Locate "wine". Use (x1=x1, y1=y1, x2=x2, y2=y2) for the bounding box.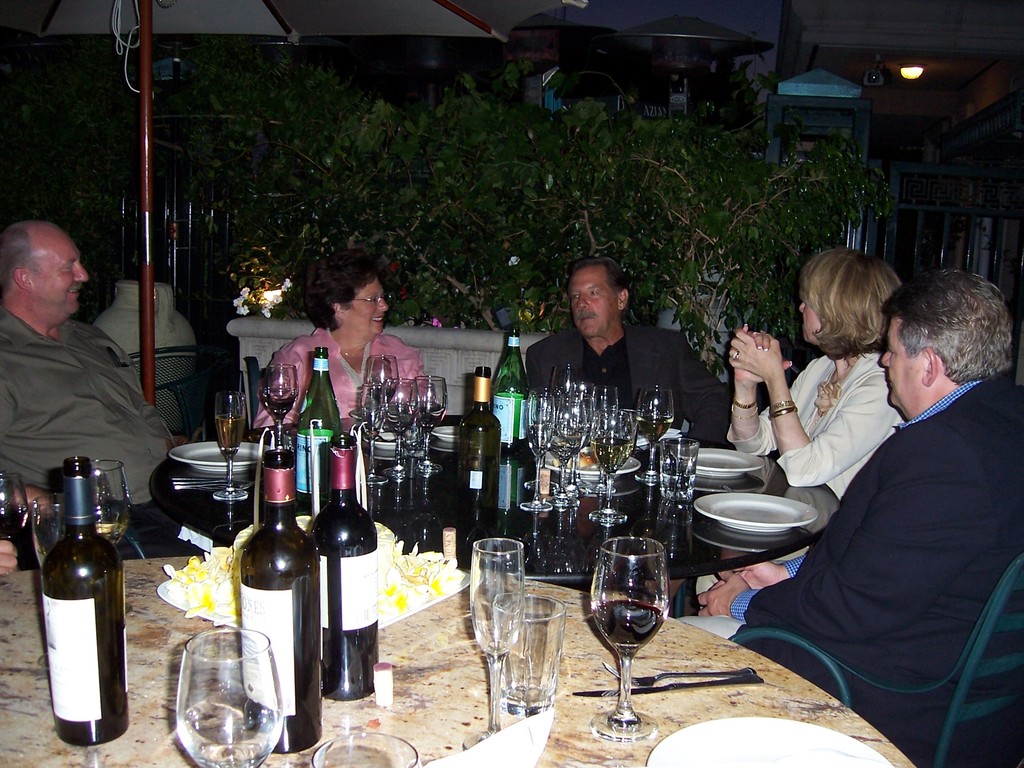
(x1=488, y1=319, x2=534, y2=458).
